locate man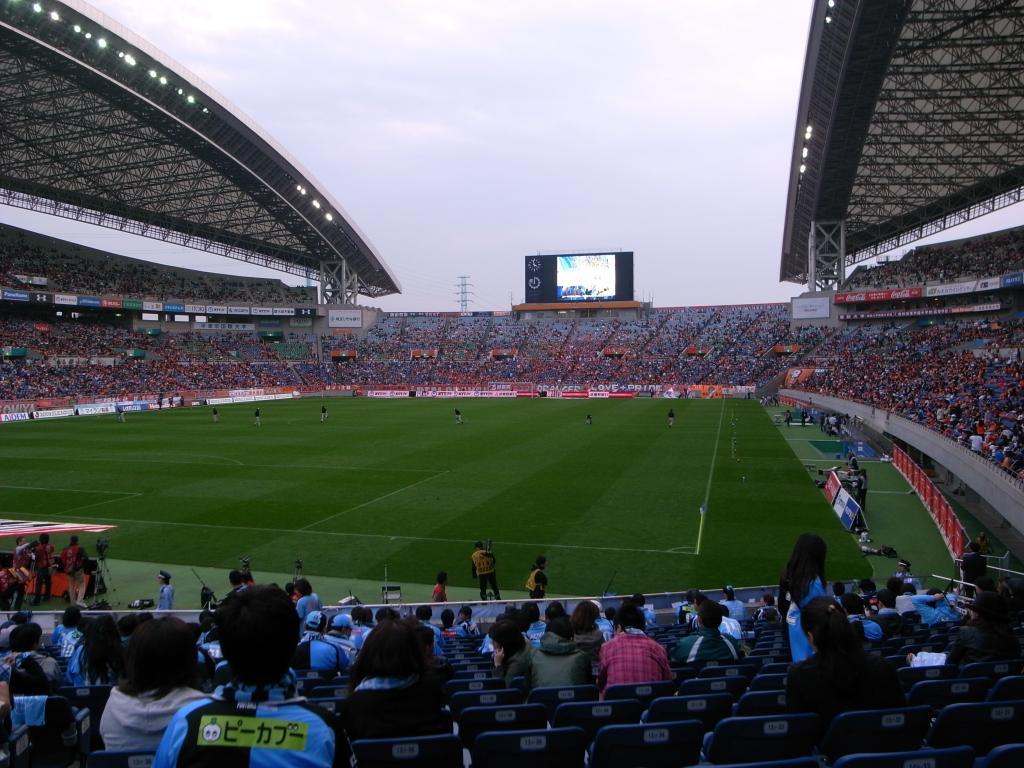
<bbox>431, 573, 450, 599</bbox>
